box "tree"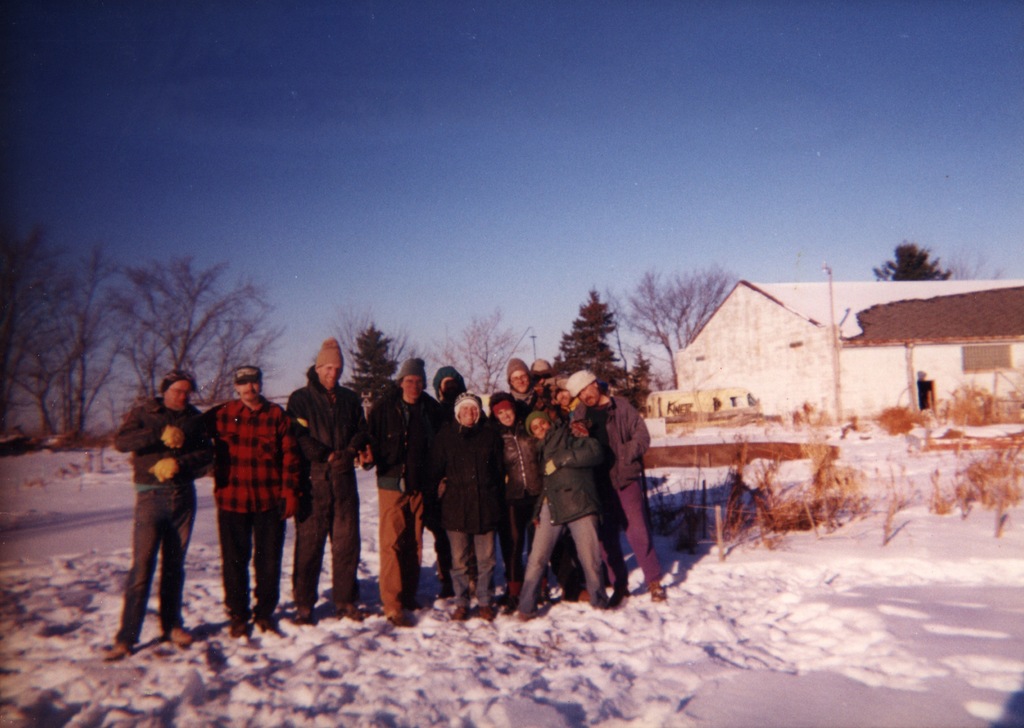
bbox=[867, 239, 956, 284]
